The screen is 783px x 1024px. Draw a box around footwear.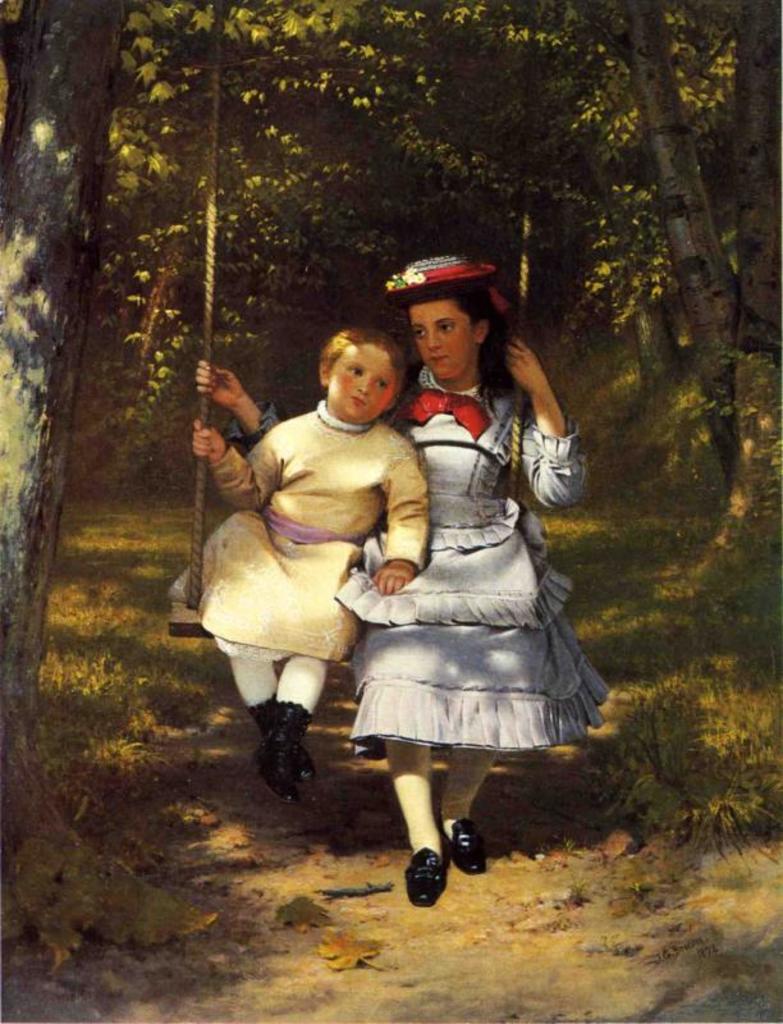
[402,841,448,910].
